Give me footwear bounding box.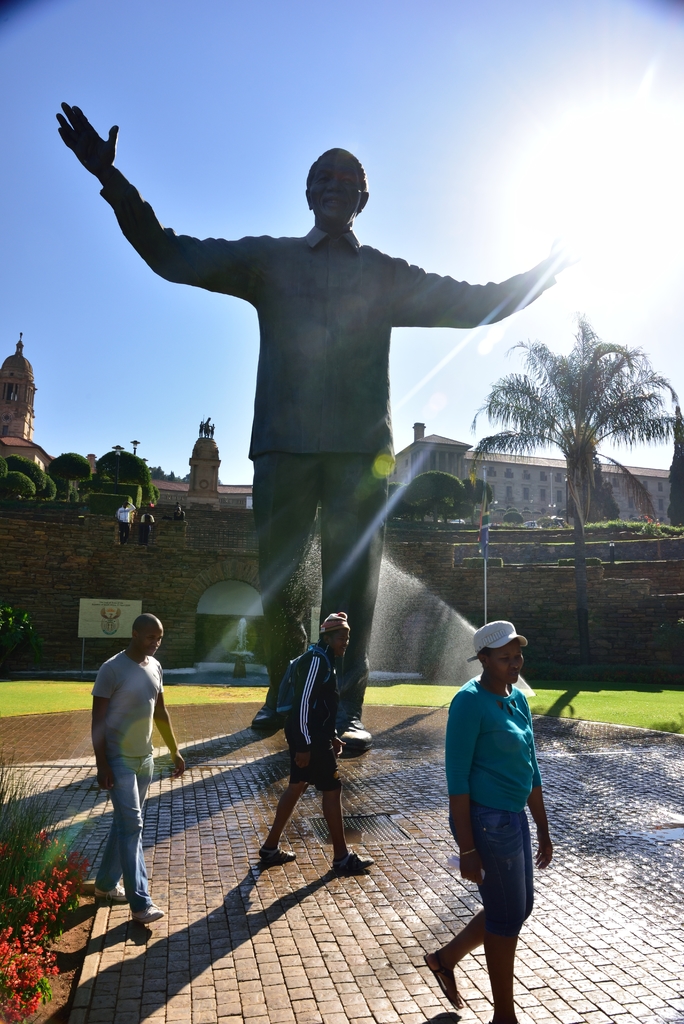
131,891,163,931.
